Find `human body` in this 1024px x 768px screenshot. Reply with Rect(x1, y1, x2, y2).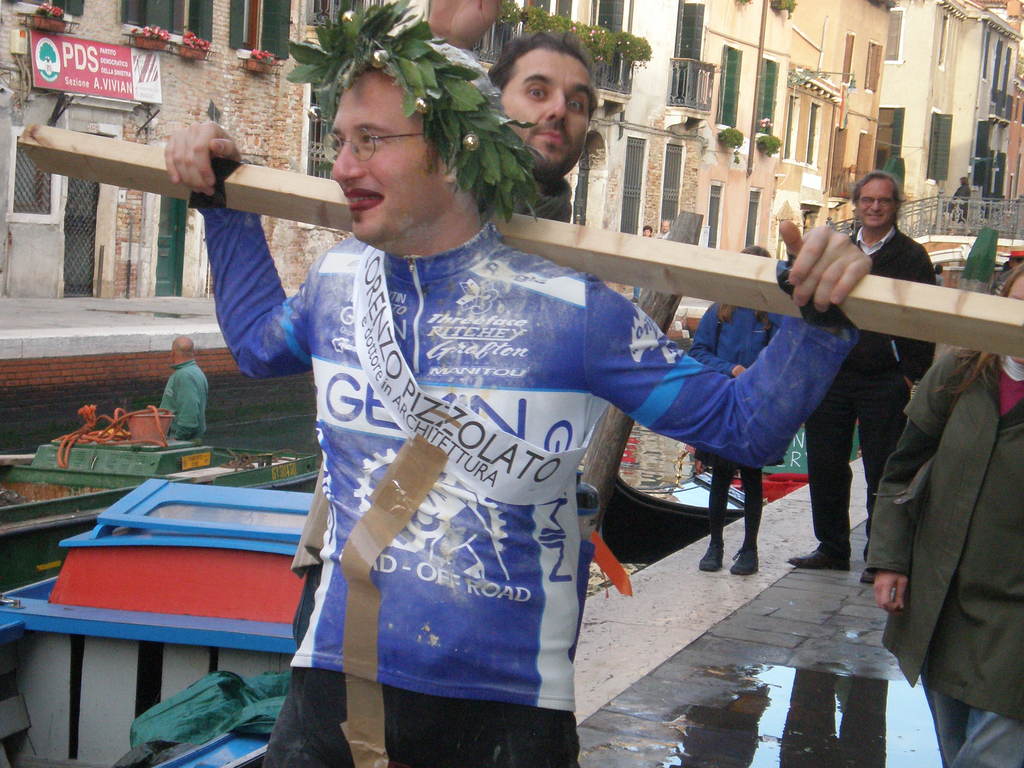
Rect(789, 172, 939, 569).
